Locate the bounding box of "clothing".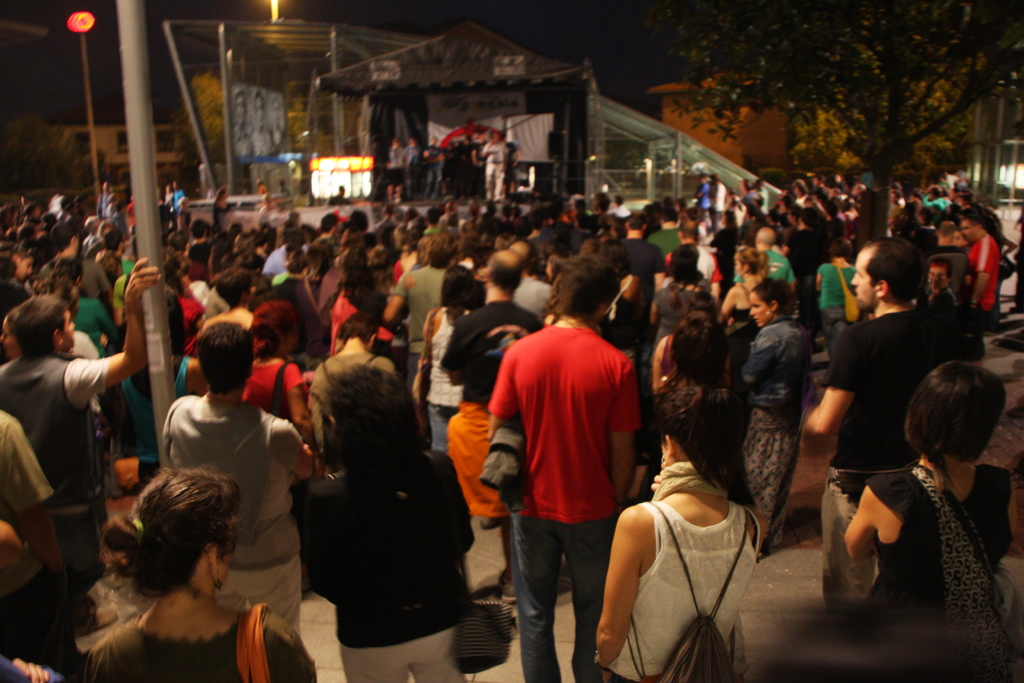
Bounding box: [68,293,140,457].
